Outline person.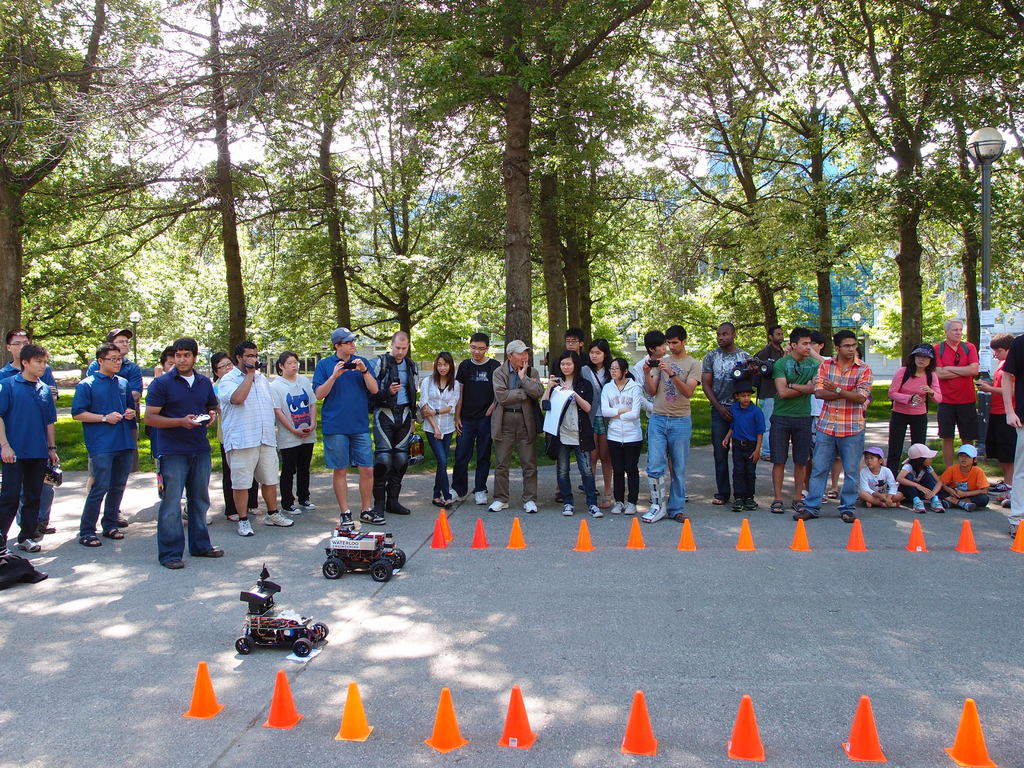
Outline: Rect(808, 326, 834, 454).
